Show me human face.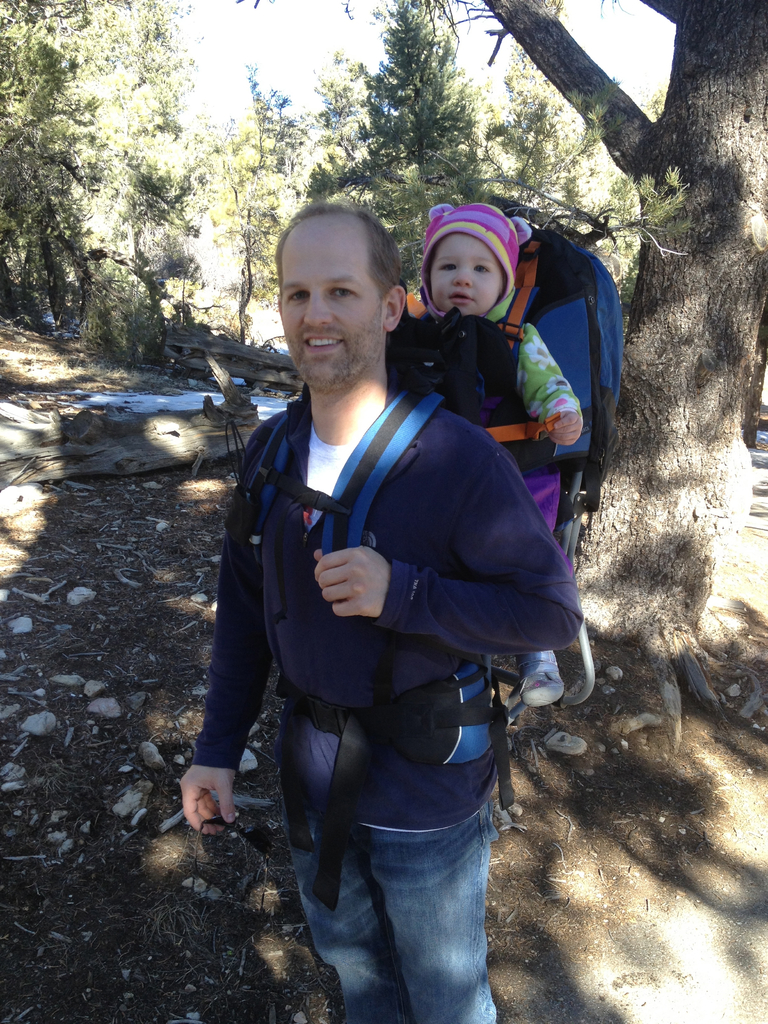
human face is here: box=[424, 230, 506, 318].
